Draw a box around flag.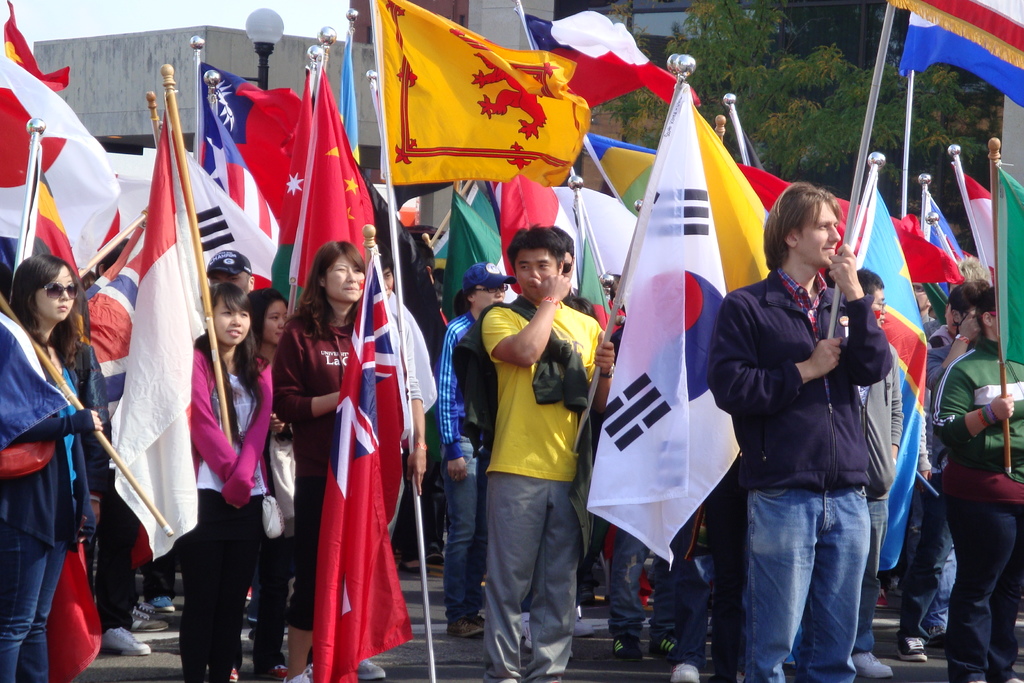
(189, 62, 308, 242).
